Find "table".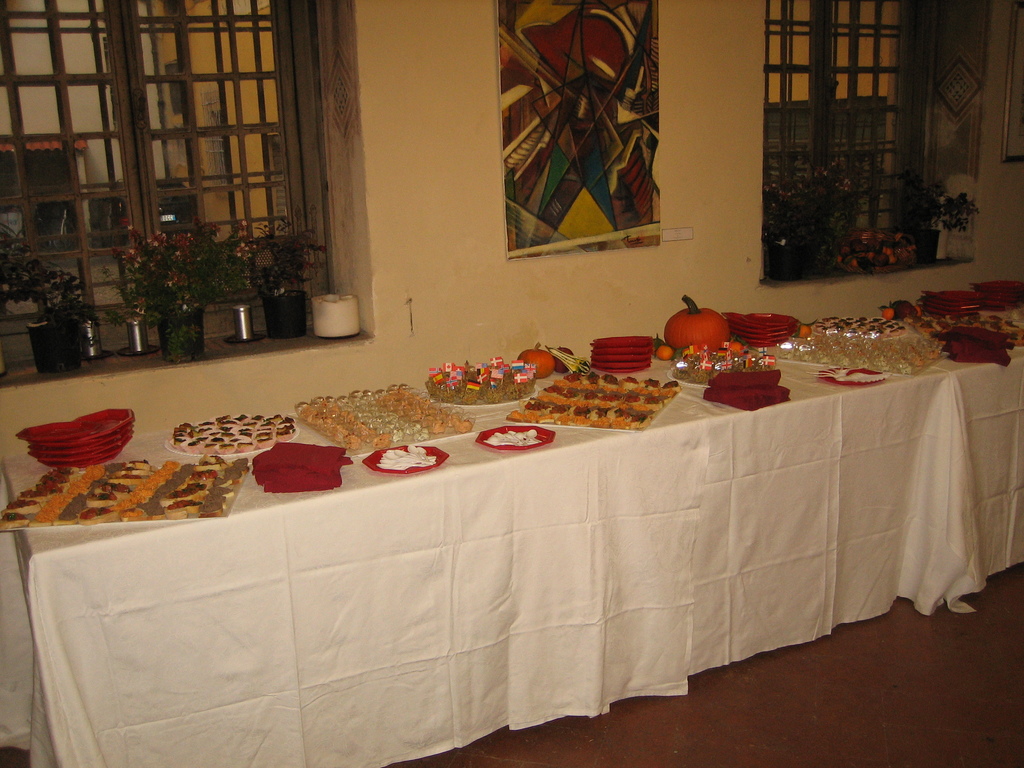
(left=51, top=337, right=988, bottom=756).
